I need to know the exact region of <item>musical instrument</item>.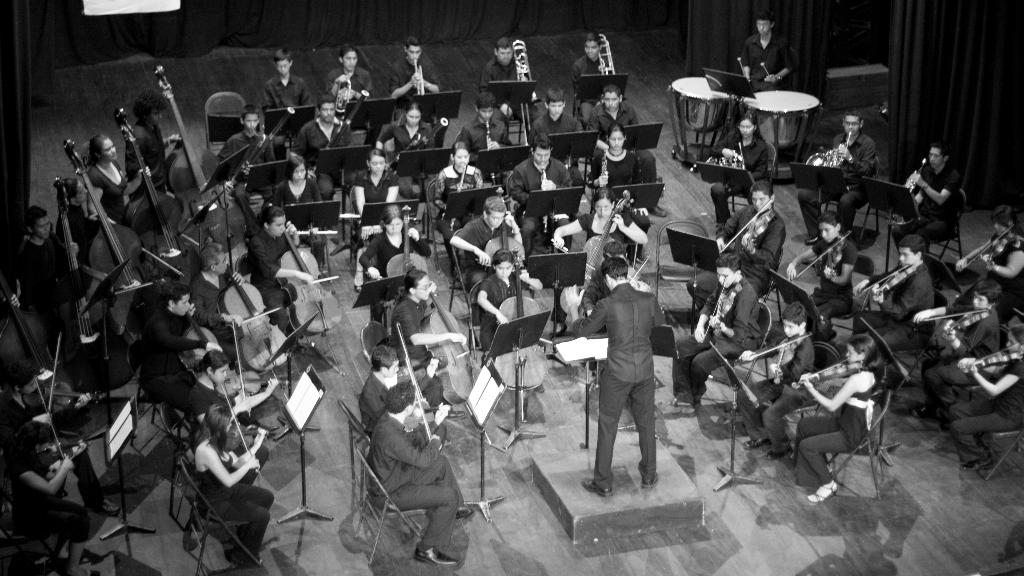
Region: detection(329, 72, 354, 121).
